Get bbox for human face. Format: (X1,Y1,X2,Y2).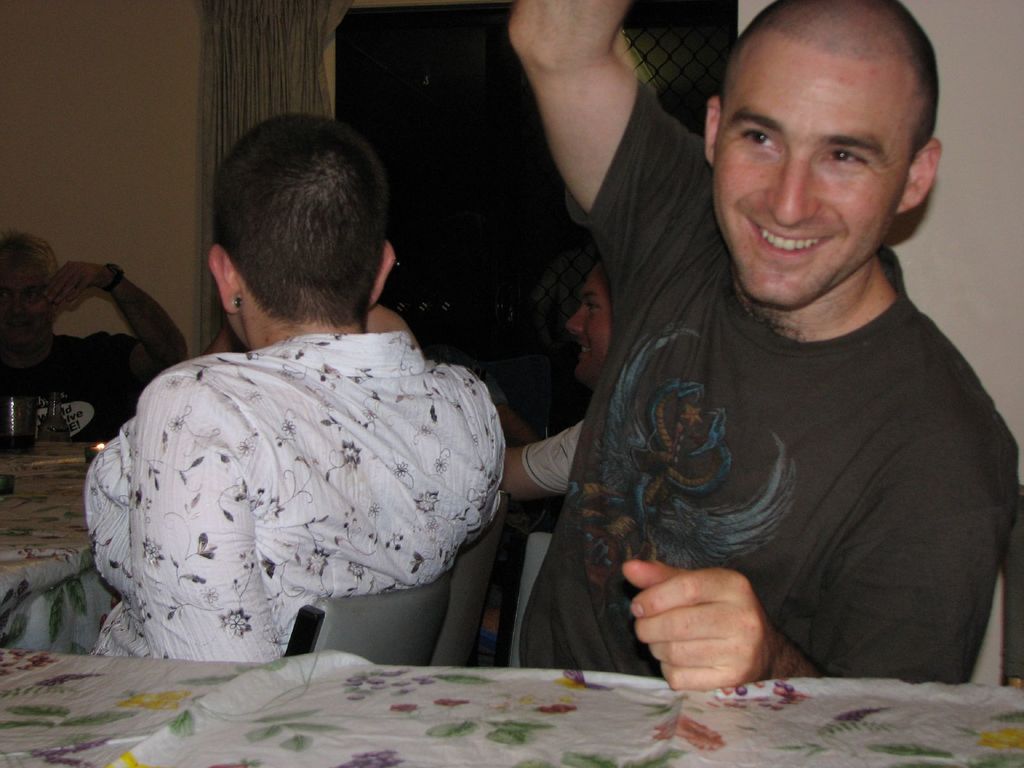
(724,54,905,308).
